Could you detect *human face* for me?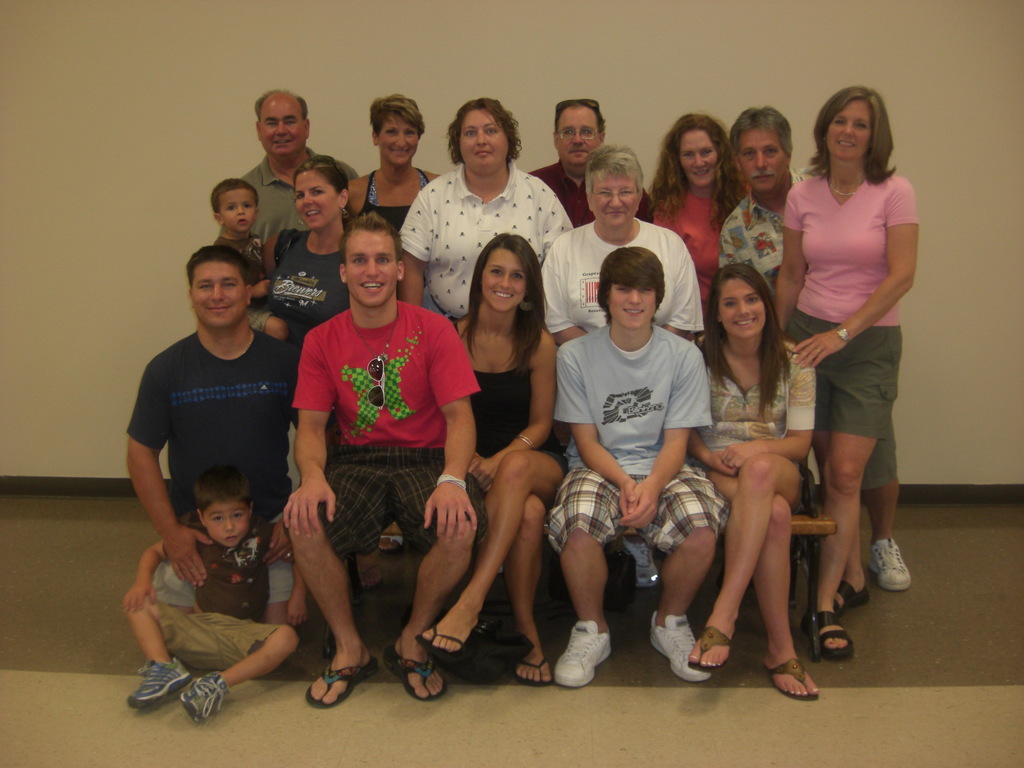
Detection result: [x1=378, y1=116, x2=419, y2=162].
